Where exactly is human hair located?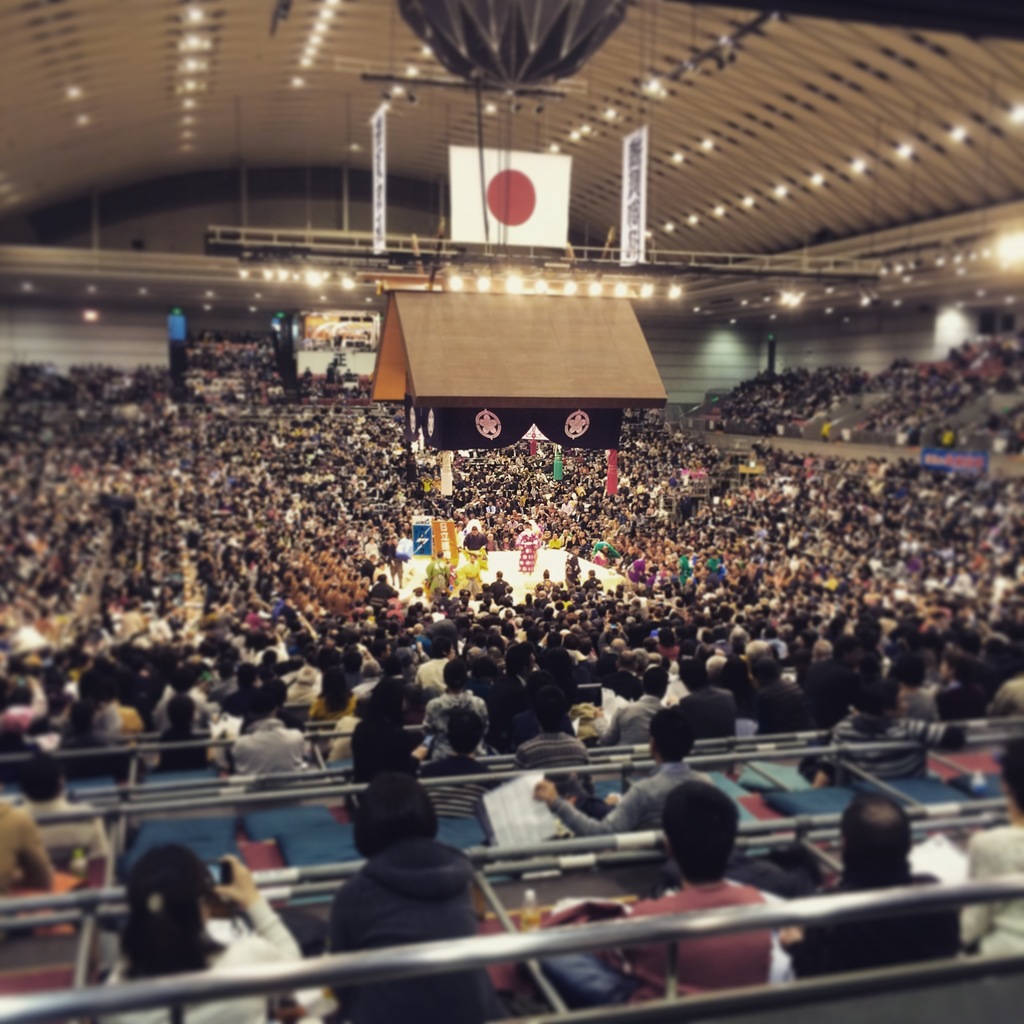
Its bounding box is l=998, t=737, r=1023, b=815.
